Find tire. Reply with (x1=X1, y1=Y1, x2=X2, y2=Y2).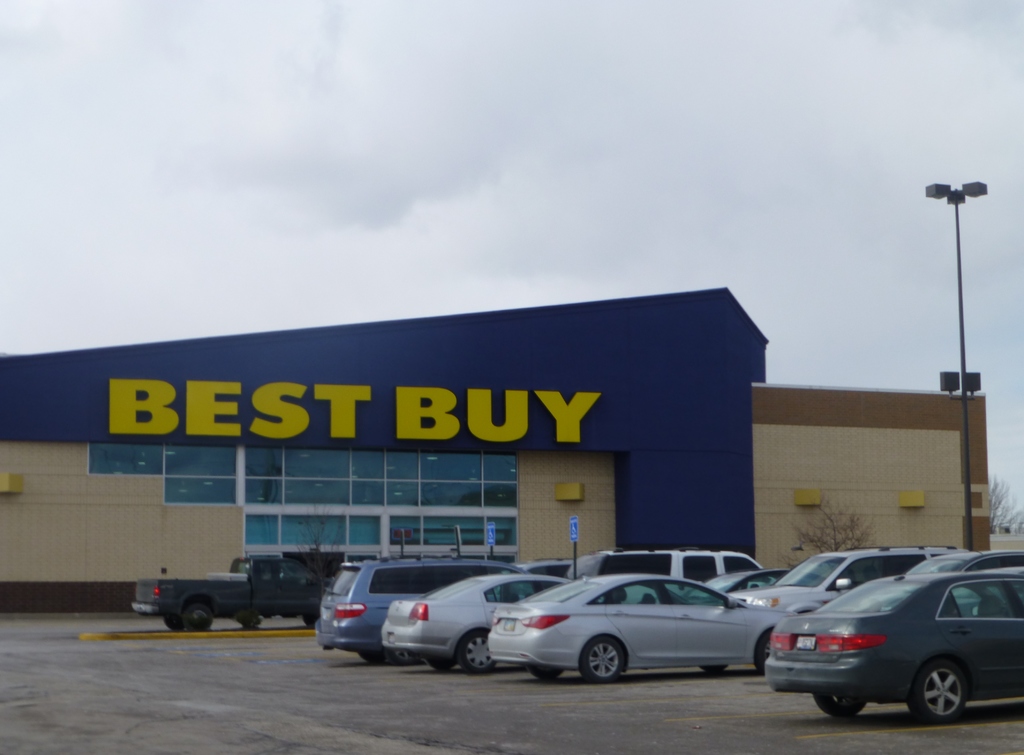
(x1=527, y1=667, x2=564, y2=681).
